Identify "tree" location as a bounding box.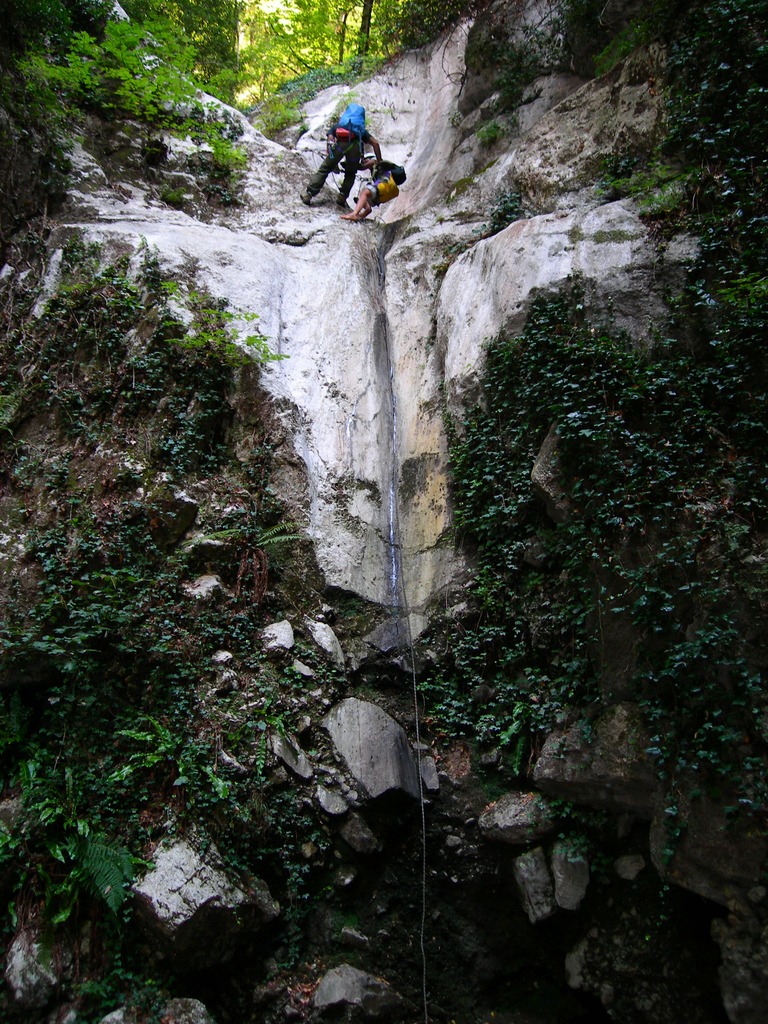
{"left": 208, "top": 0, "right": 394, "bottom": 81}.
